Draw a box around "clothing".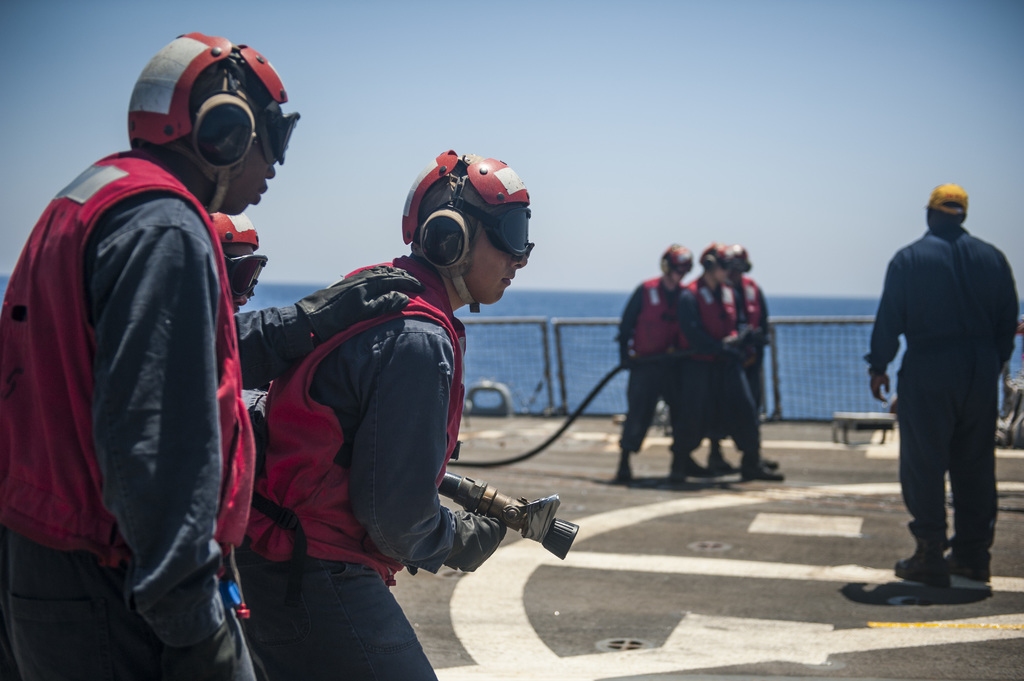
(719,272,769,440).
